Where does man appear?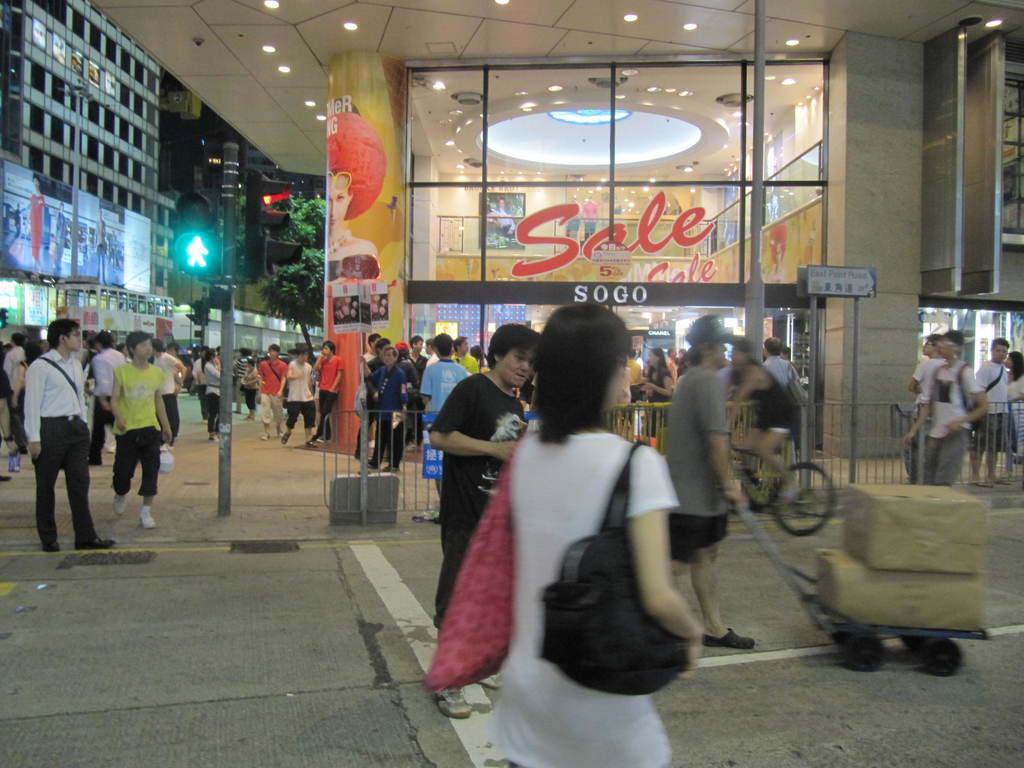
Appears at <region>767, 339, 797, 387</region>.
